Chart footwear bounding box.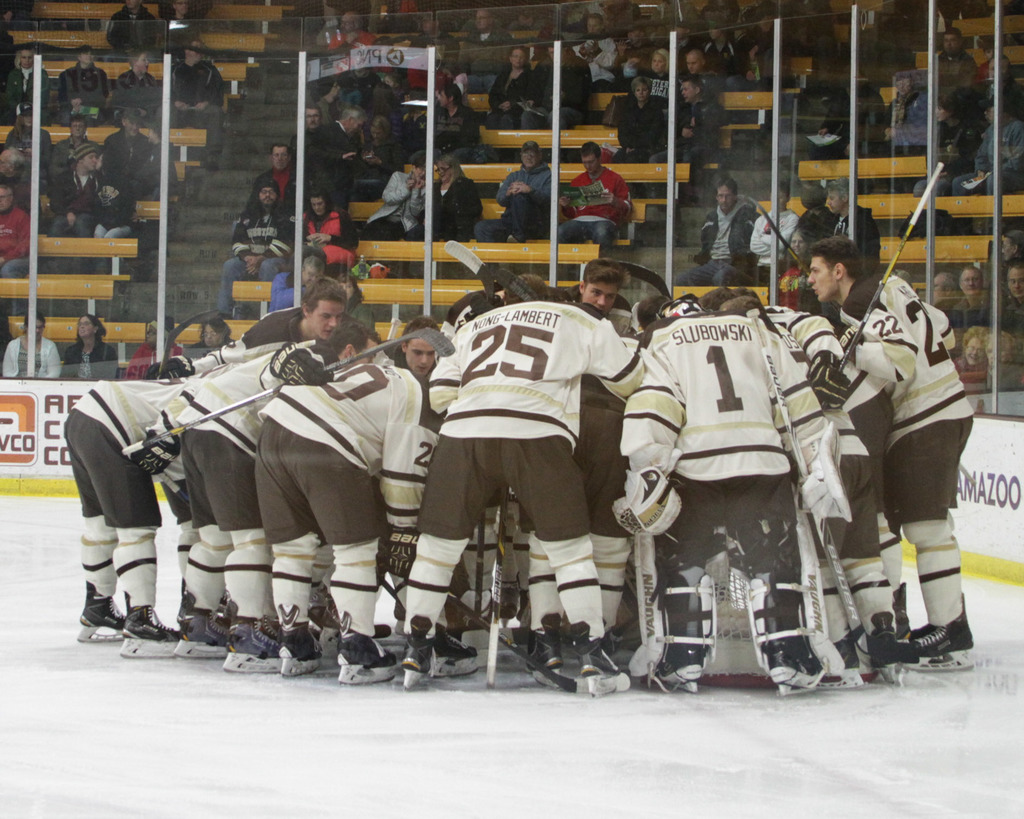
Charted: {"left": 861, "top": 615, "right": 921, "bottom": 671}.
